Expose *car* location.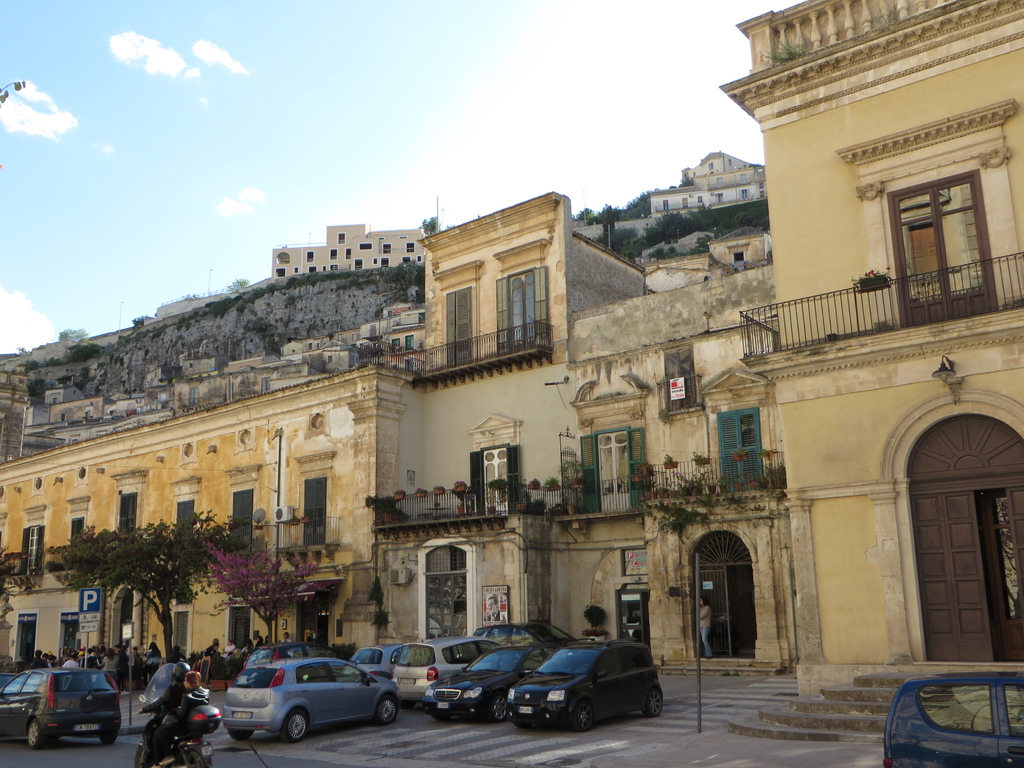
Exposed at <region>245, 637, 337, 660</region>.
